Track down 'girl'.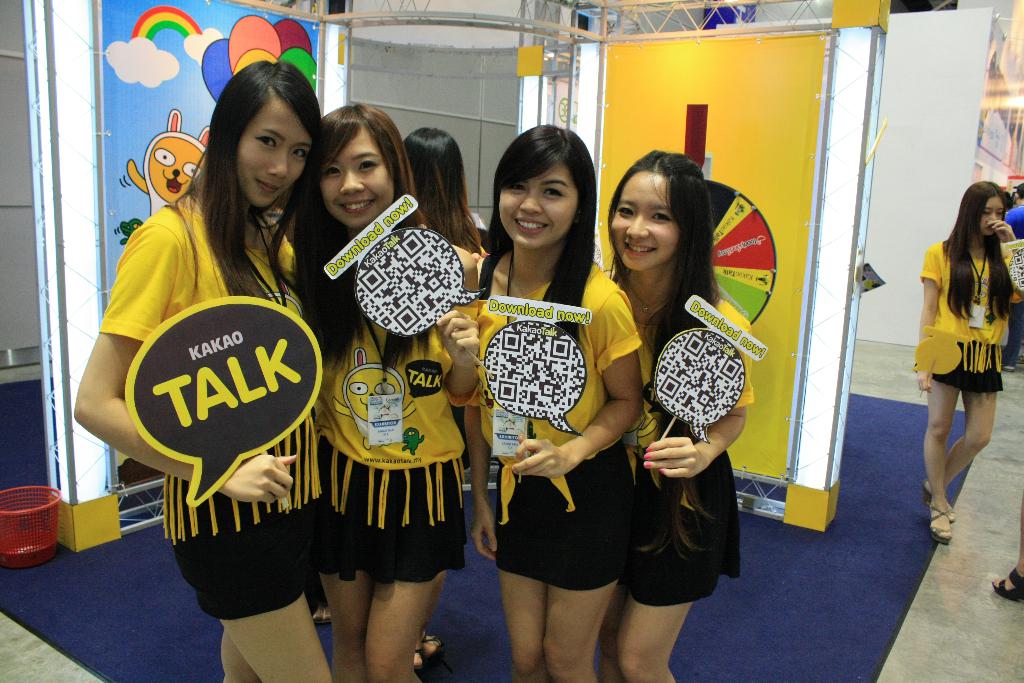
Tracked to detection(458, 126, 640, 682).
